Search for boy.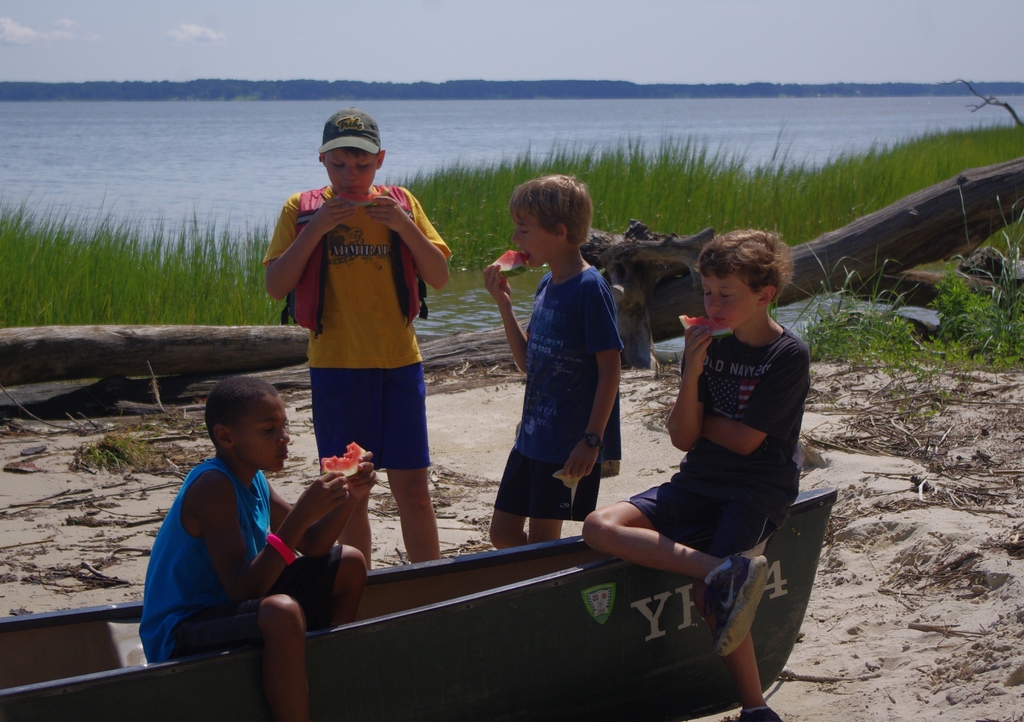
Found at box(582, 229, 808, 721).
